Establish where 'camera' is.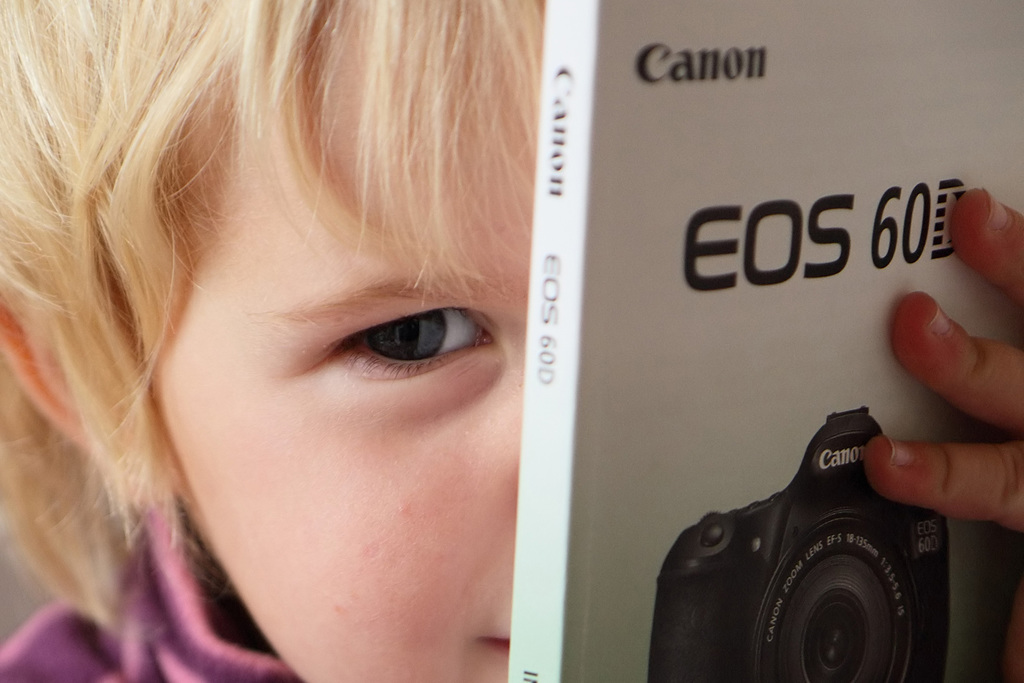
Established at locate(648, 407, 953, 682).
